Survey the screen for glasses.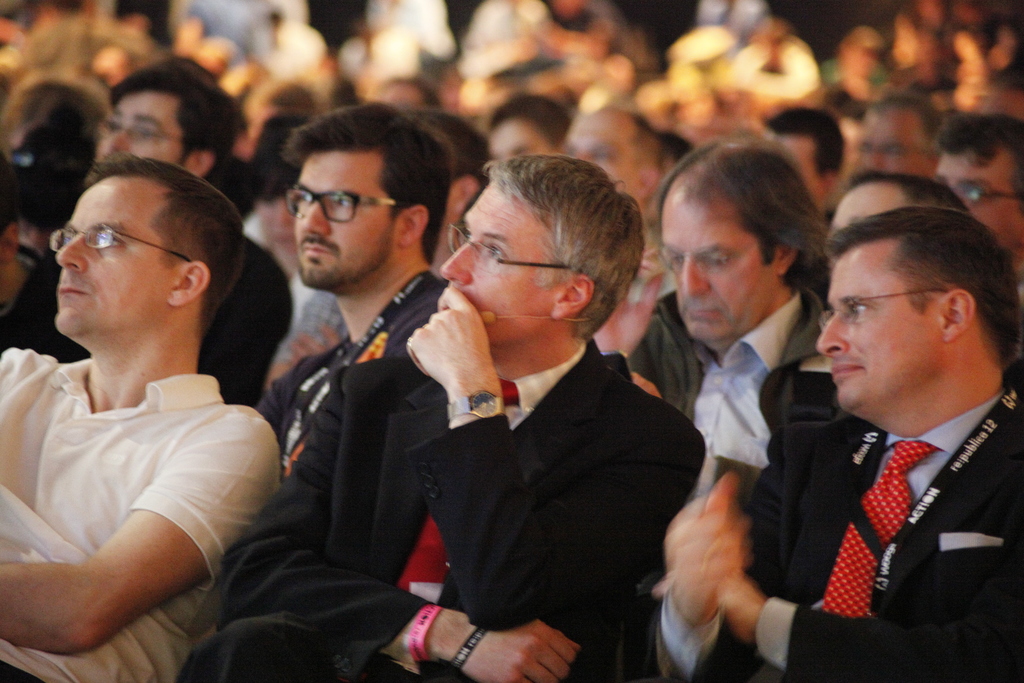
Survey found: rect(44, 220, 207, 265).
